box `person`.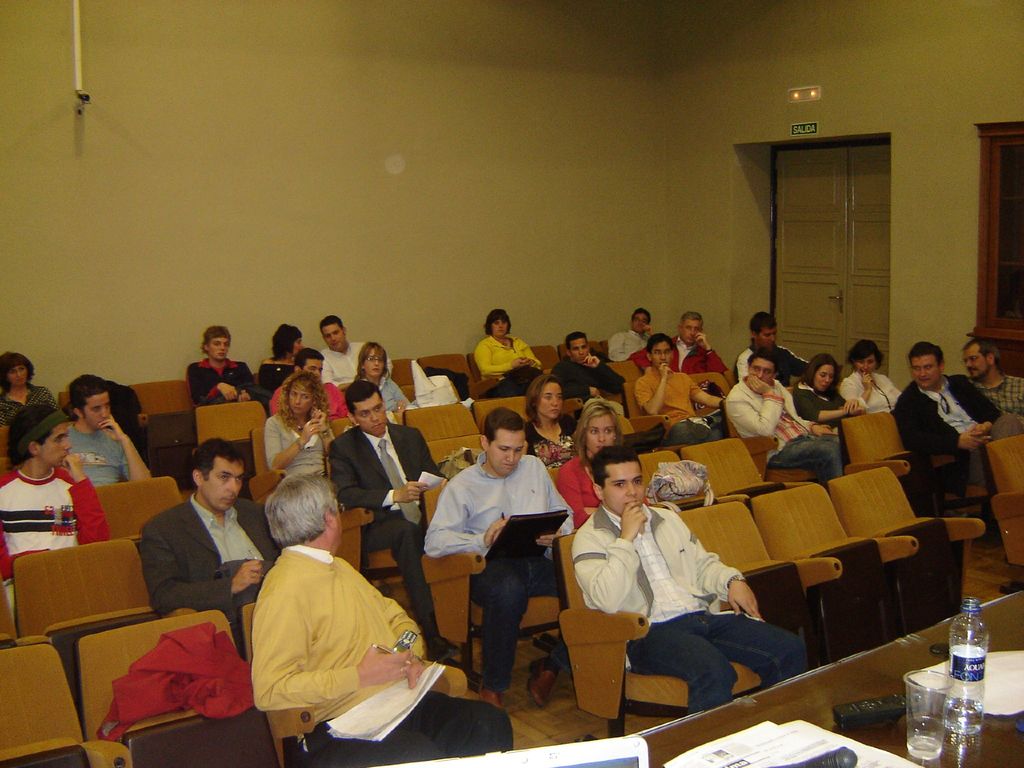
<box>729,311,822,390</box>.
